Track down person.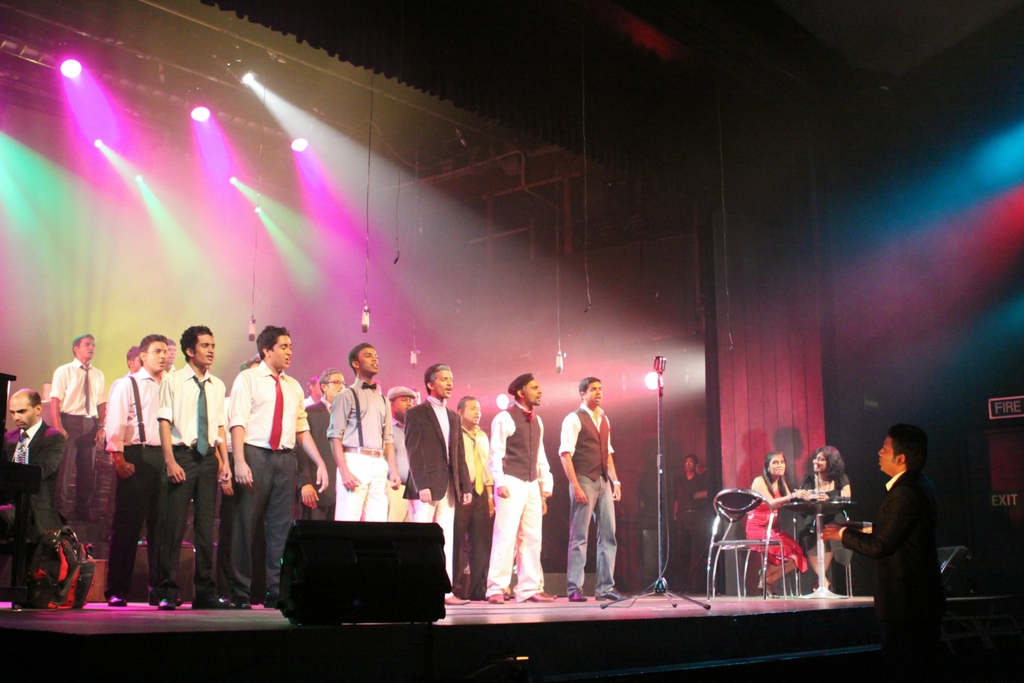
Tracked to [left=675, top=457, right=711, bottom=587].
